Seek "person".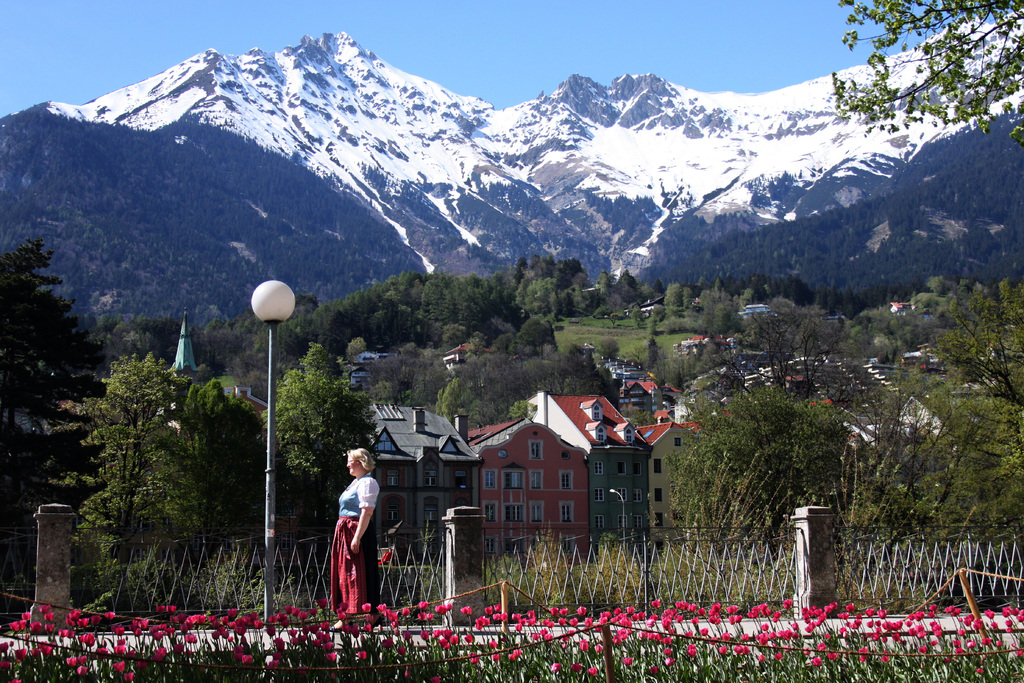
crop(323, 443, 383, 621).
